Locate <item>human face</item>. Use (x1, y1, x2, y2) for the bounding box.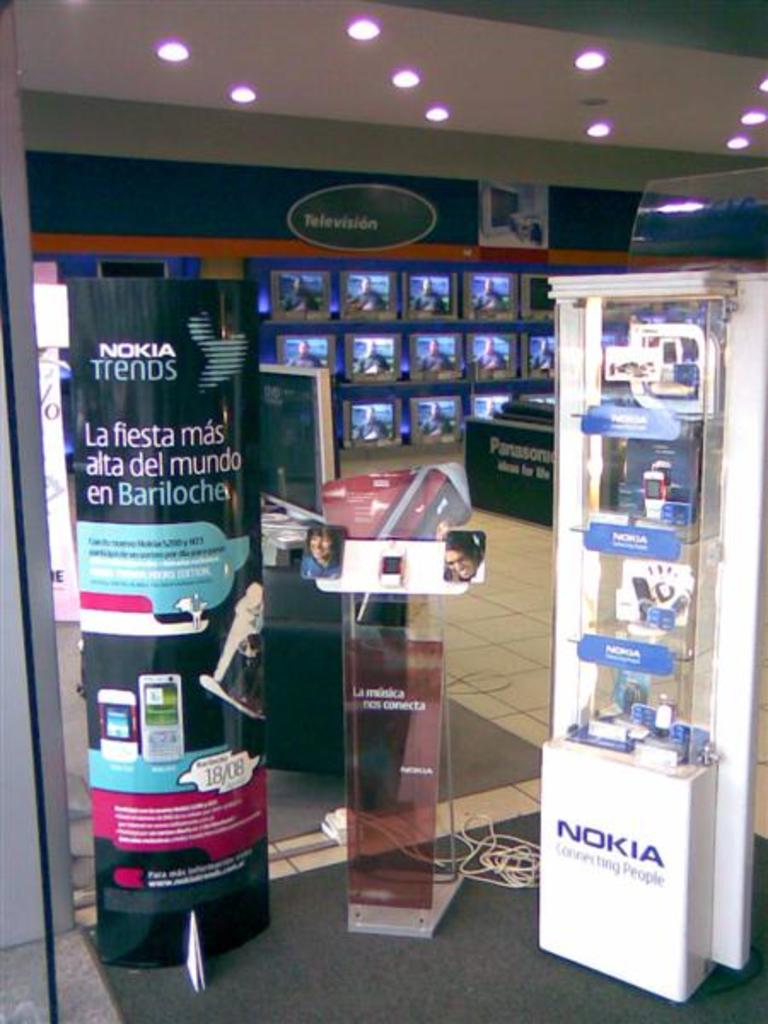
(307, 529, 335, 560).
